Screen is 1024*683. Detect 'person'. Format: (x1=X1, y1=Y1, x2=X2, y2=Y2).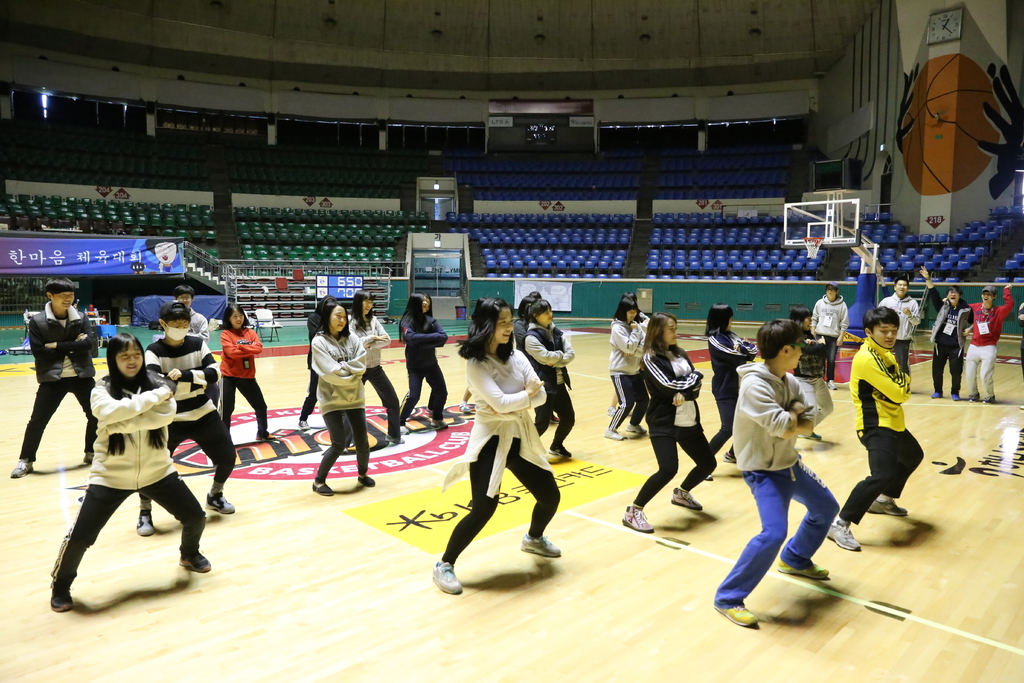
(x1=522, y1=297, x2=578, y2=456).
